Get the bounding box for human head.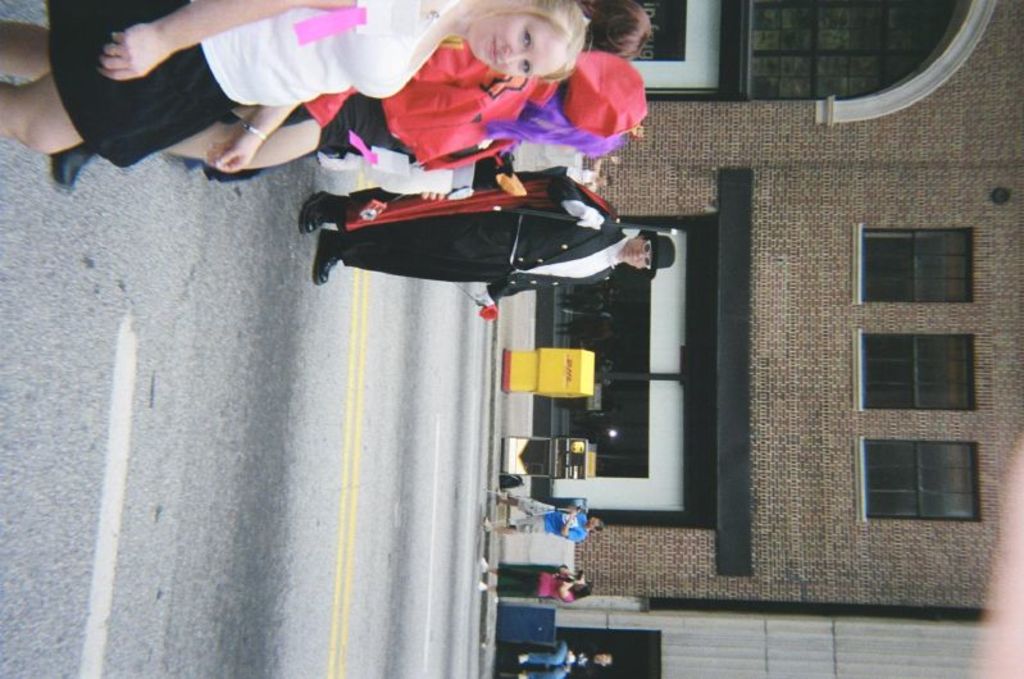
pyautogui.locateOnScreen(581, 0, 656, 54).
